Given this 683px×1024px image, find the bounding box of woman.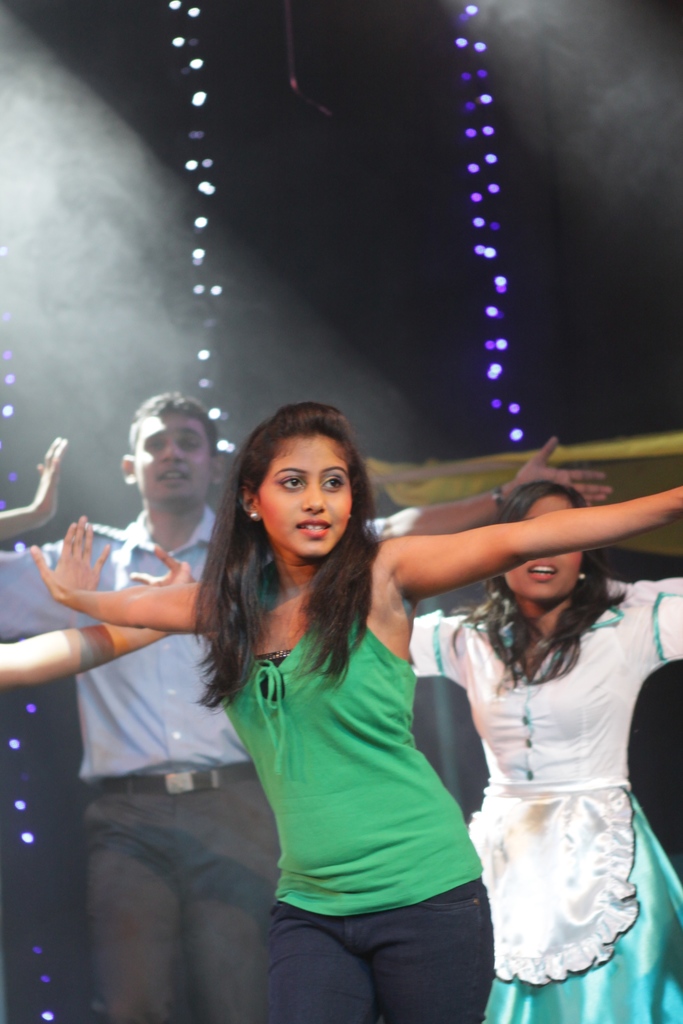
x1=133 y1=478 x2=682 y2=1023.
